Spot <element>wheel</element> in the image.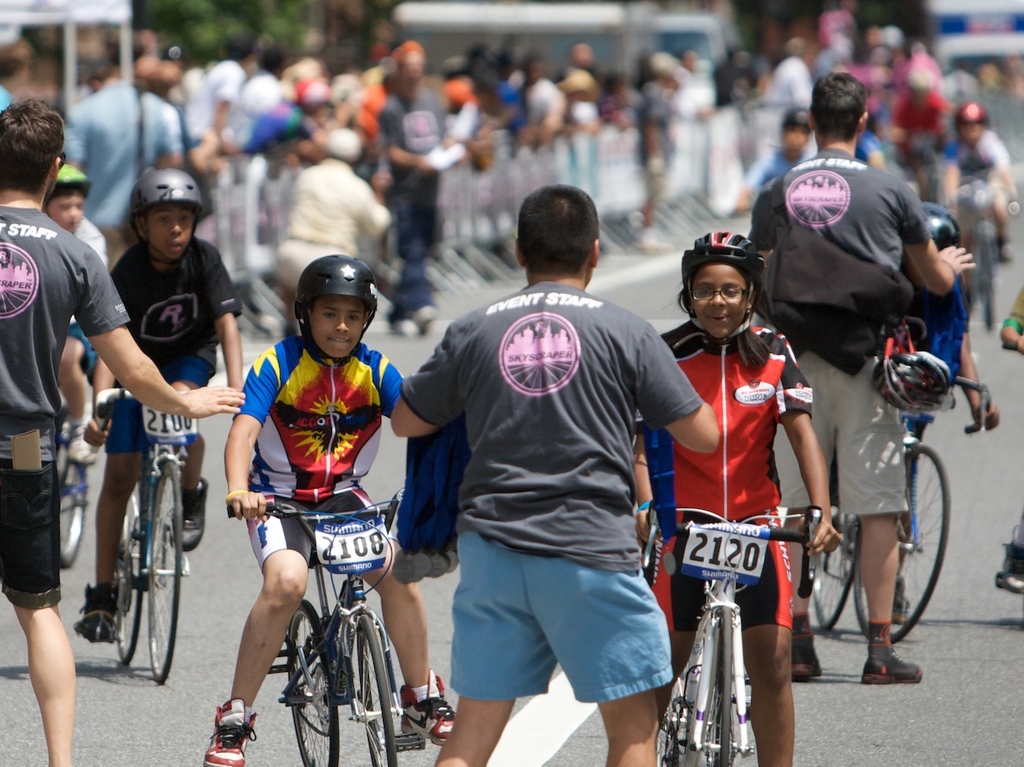
<element>wheel</element> found at left=357, top=616, right=395, bottom=766.
